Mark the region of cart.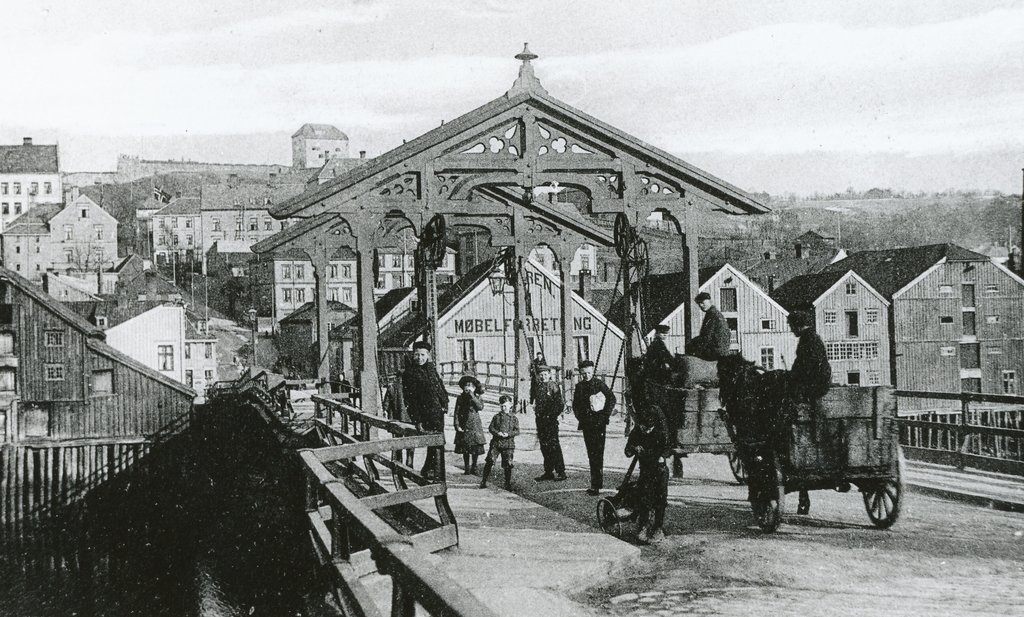
Region: box=[635, 359, 753, 486].
